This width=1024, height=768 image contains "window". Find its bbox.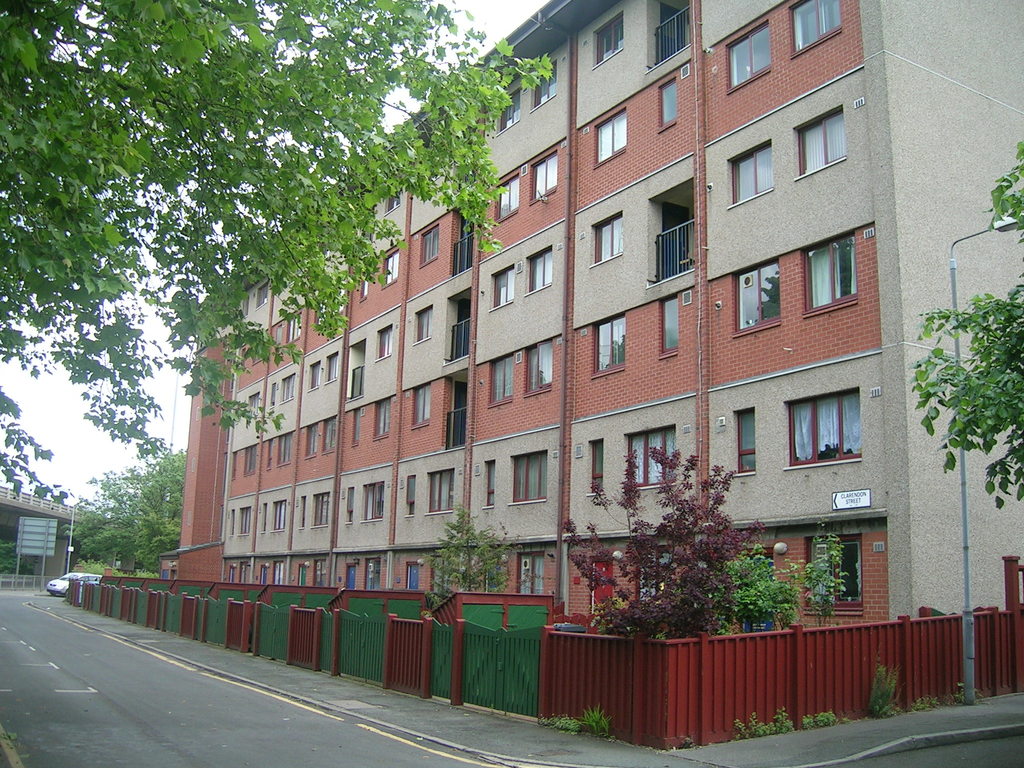
pyautogui.locateOnScreen(275, 324, 285, 349).
